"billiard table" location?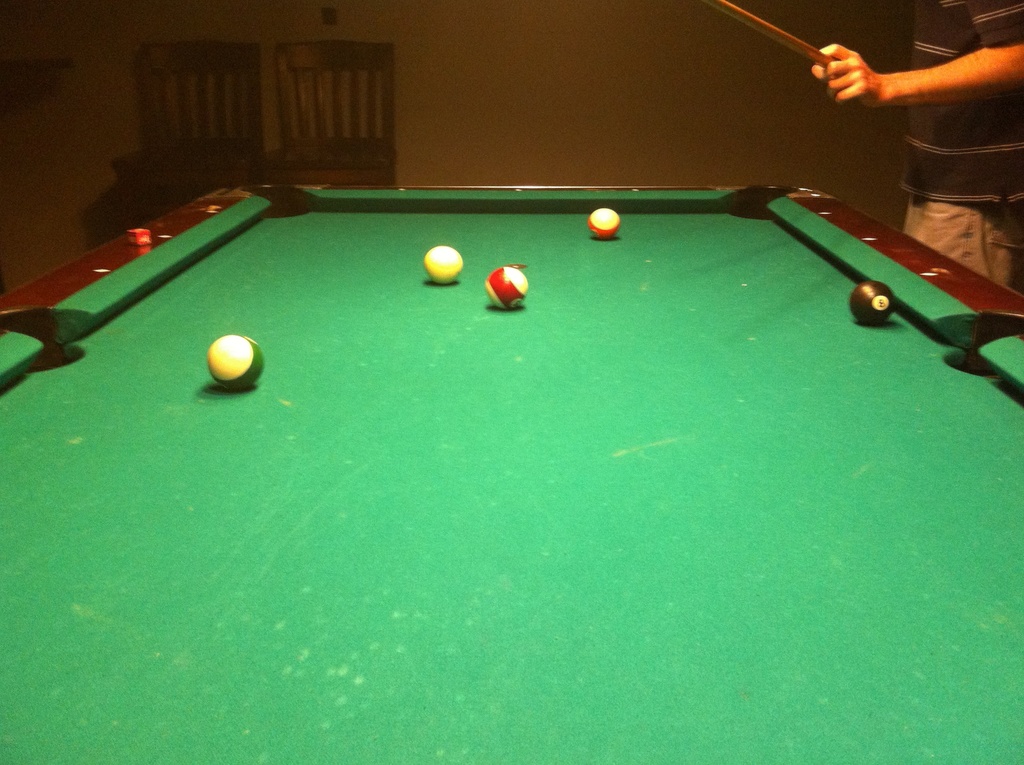
[x1=0, y1=183, x2=1023, y2=764]
